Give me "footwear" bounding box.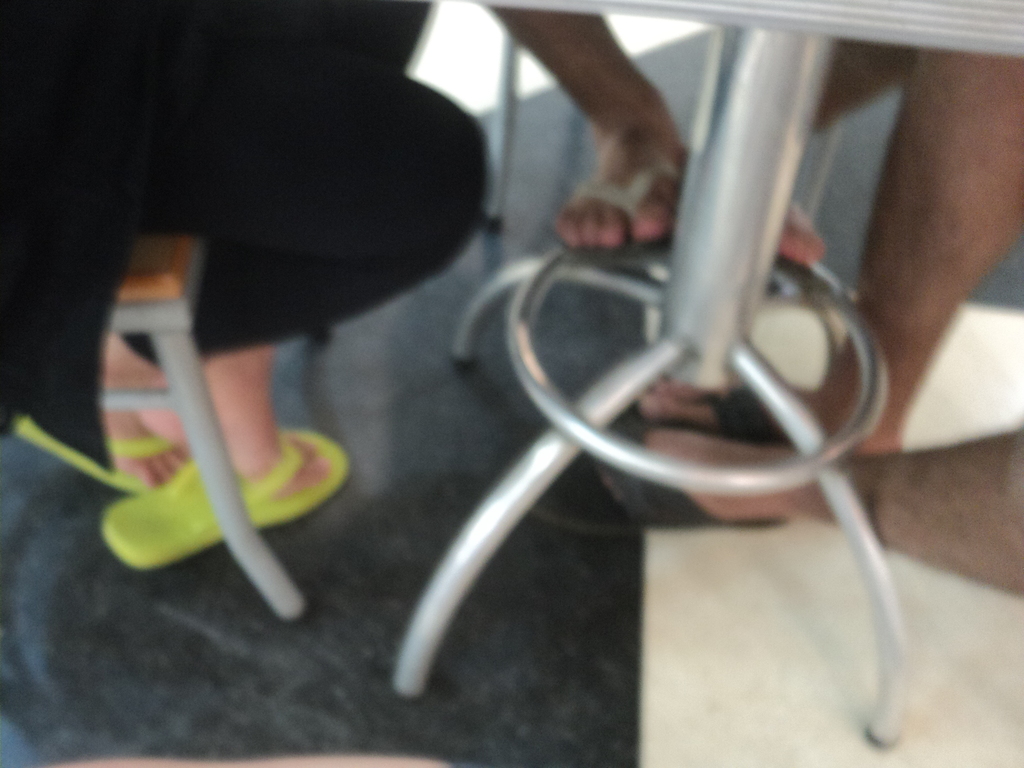
{"left": 572, "top": 180, "right": 664, "bottom": 257}.
